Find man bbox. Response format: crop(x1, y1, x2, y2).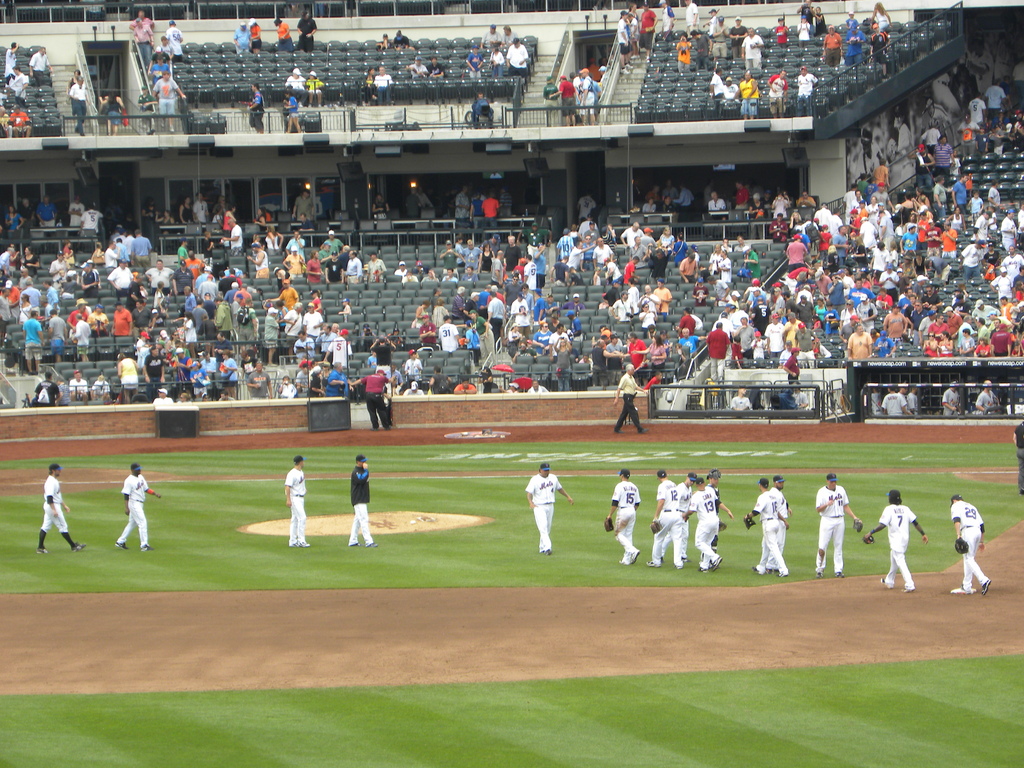
crop(441, 240, 465, 277).
